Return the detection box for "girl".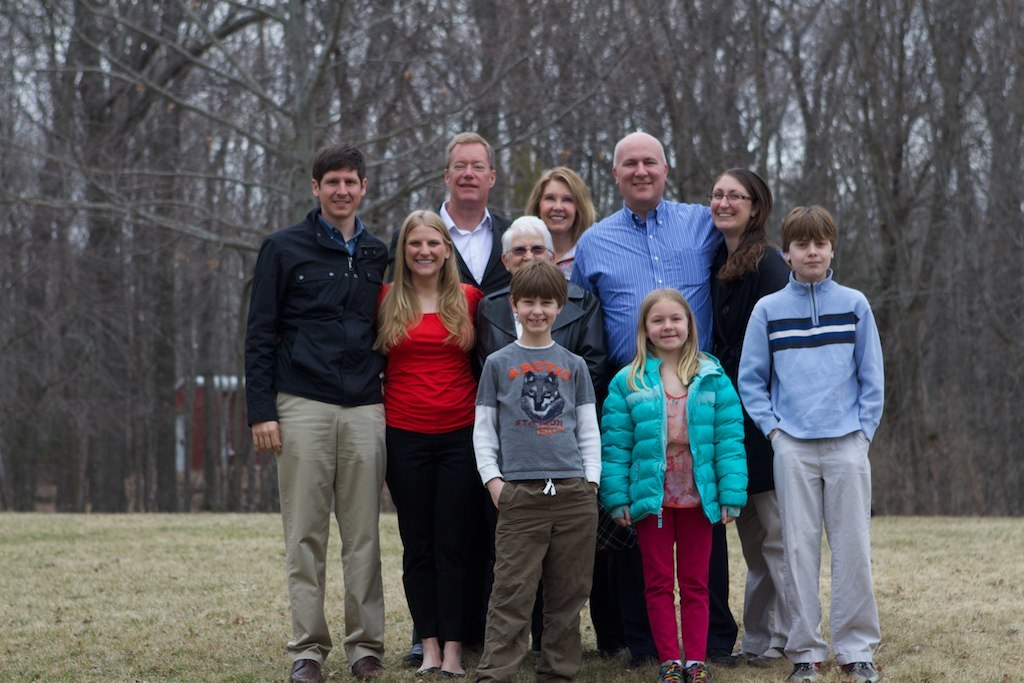
[x1=600, y1=287, x2=747, y2=682].
